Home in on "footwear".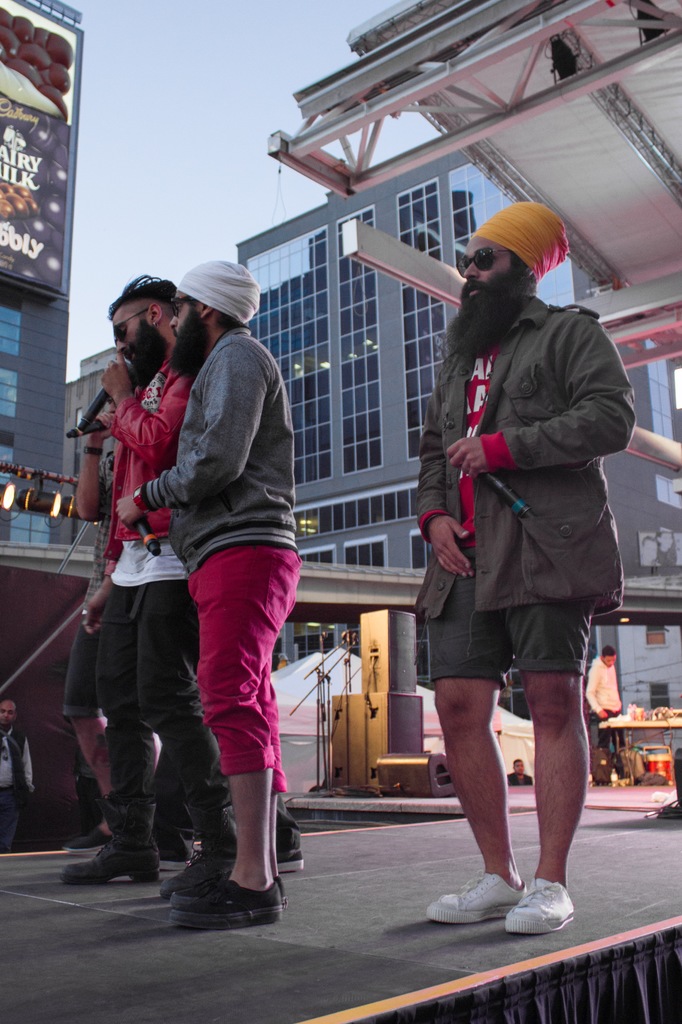
Homed in at [170,870,289,930].
